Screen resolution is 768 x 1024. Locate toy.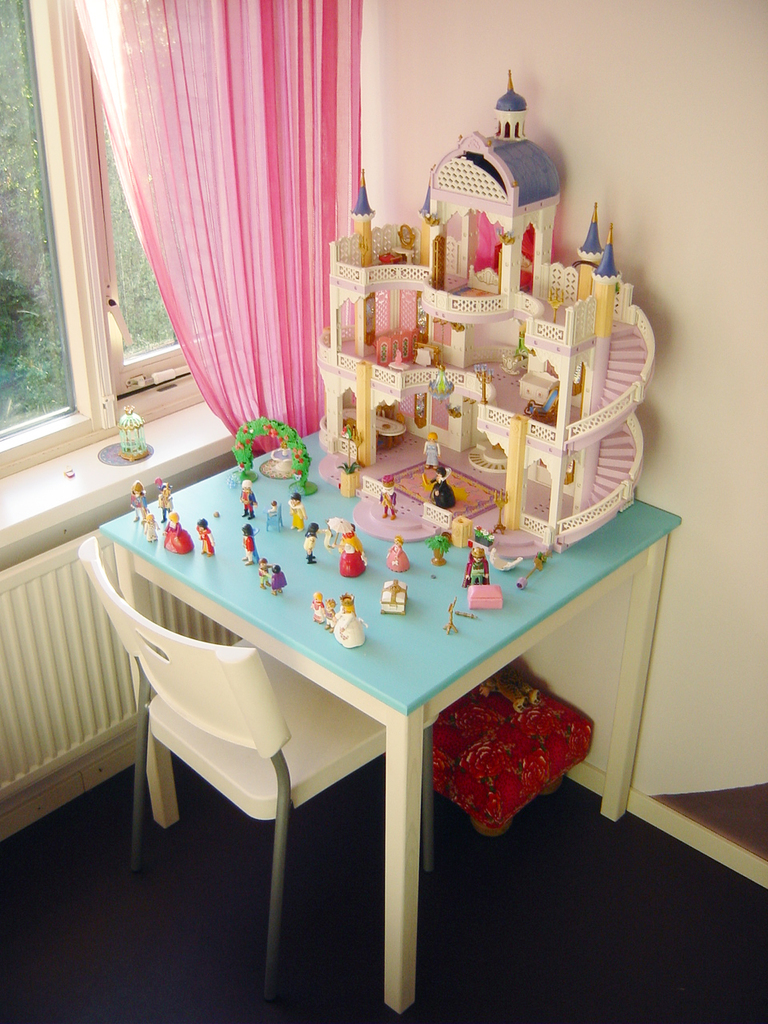
<box>386,534,410,574</box>.
